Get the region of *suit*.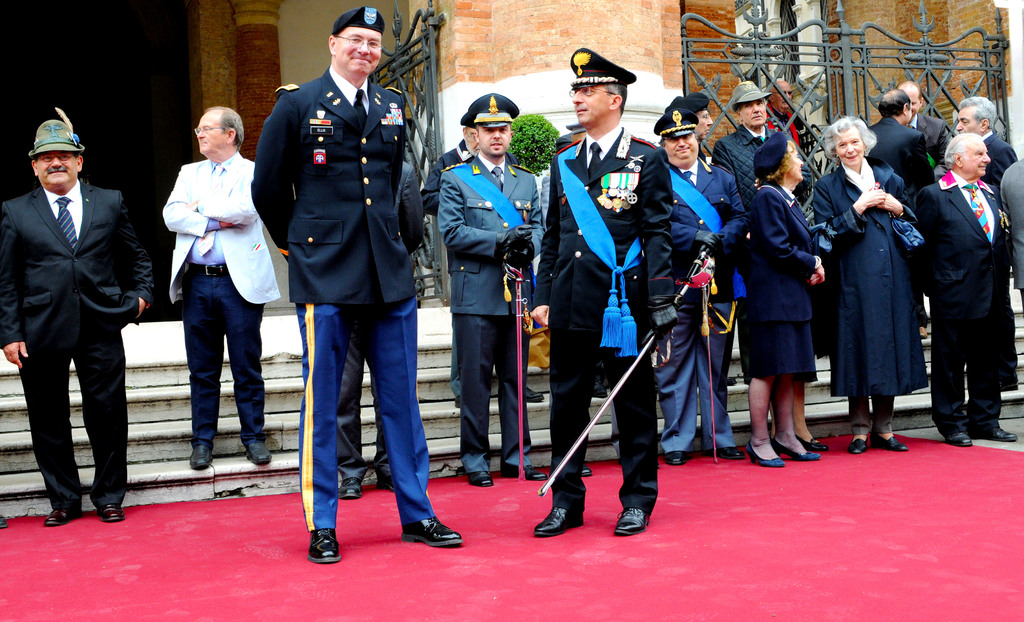
bbox=[438, 150, 545, 470].
